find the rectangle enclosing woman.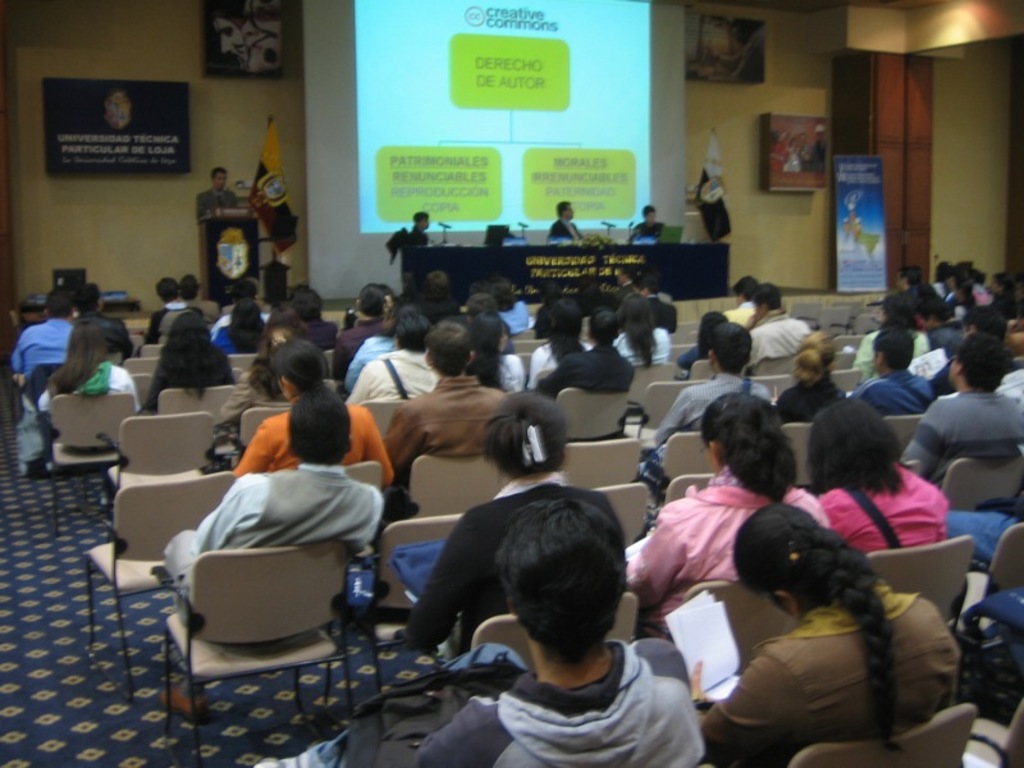
[x1=776, y1=332, x2=846, y2=422].
